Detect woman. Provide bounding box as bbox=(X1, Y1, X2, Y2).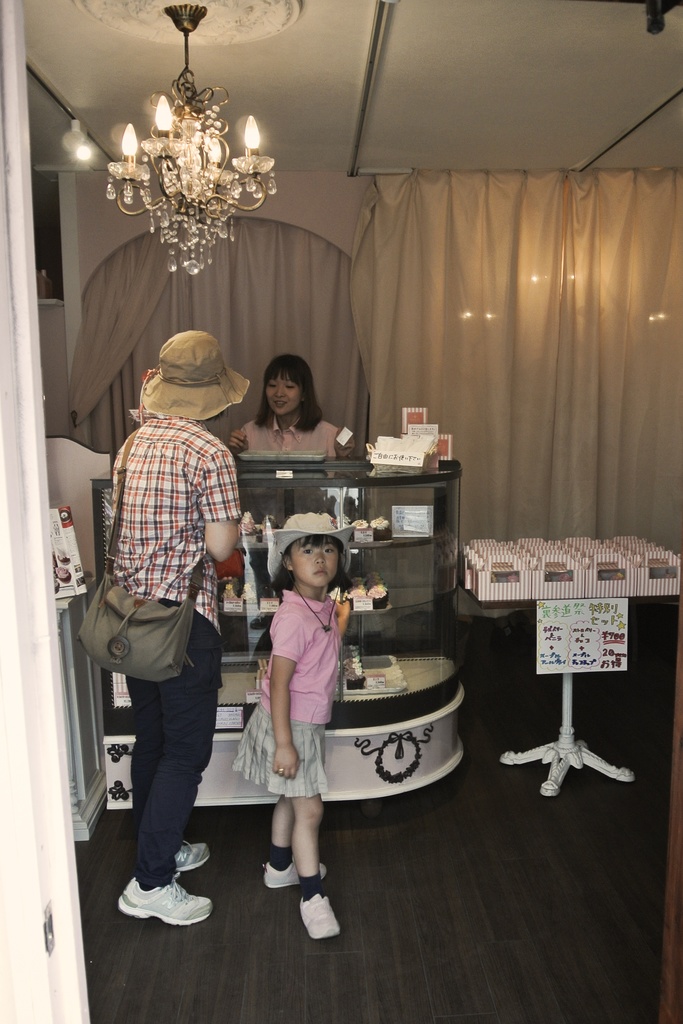
bbox=(222, 352, 348, 476).
